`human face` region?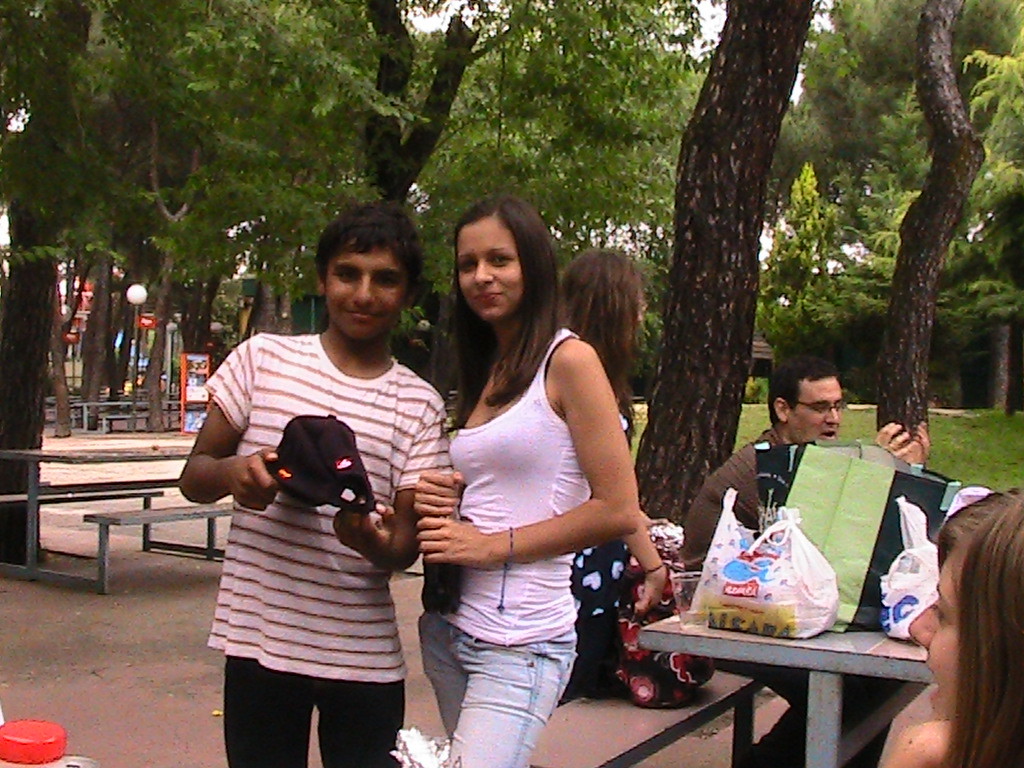
<box>329,248,408,335</box>
